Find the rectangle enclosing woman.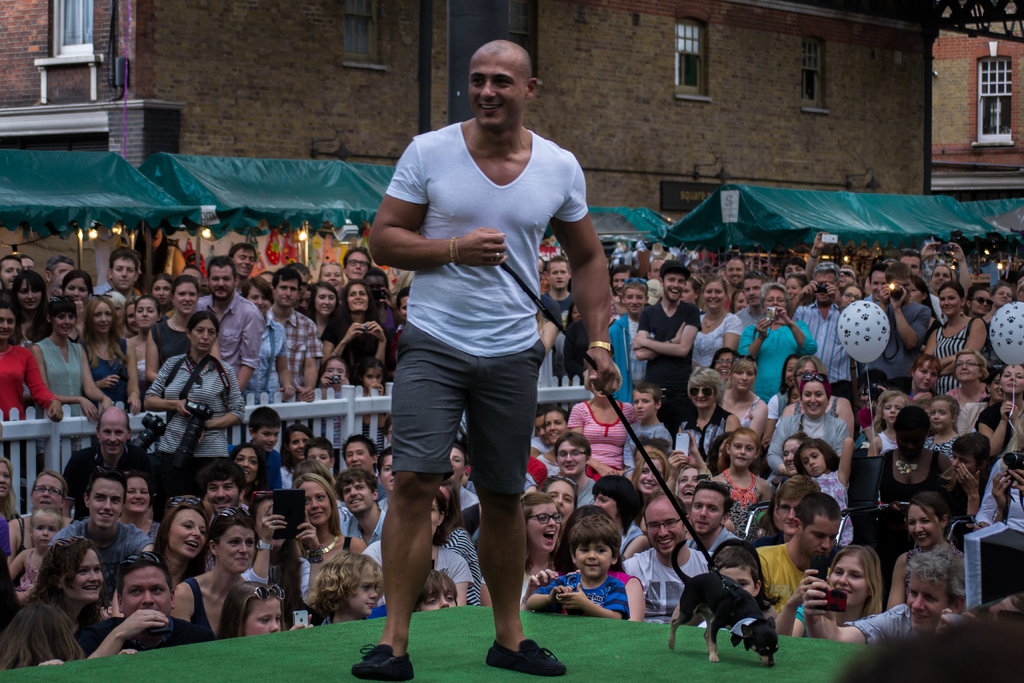
678,271,703,311.
